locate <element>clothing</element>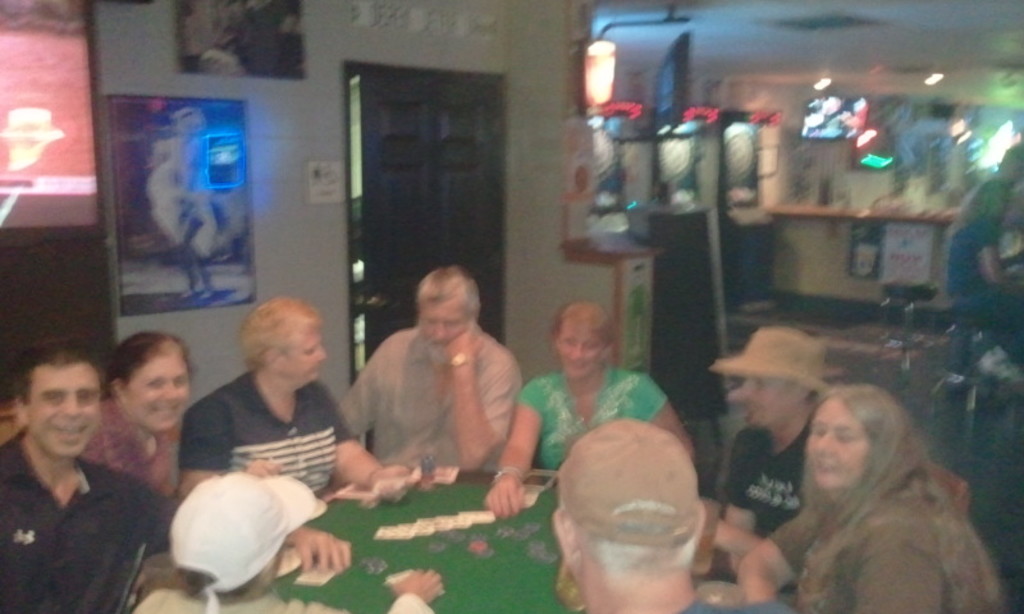
locate(77, 393, 180, 498)
